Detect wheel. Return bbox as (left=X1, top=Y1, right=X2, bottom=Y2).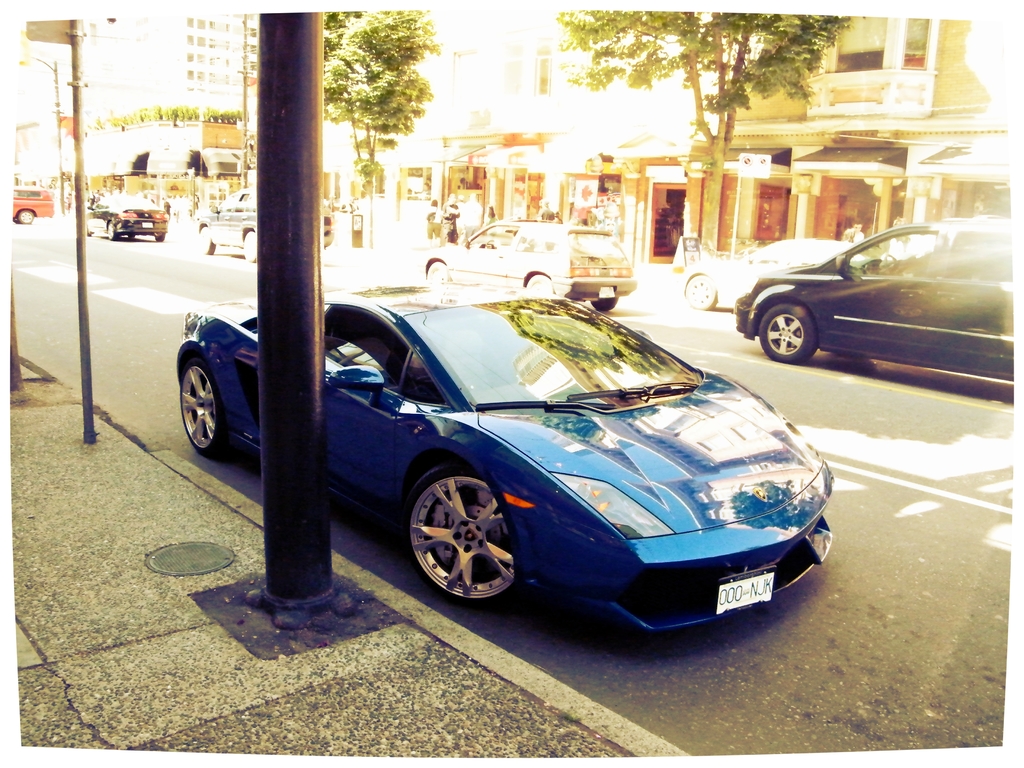
(left=107, top=223, right=115, bottom=240).
